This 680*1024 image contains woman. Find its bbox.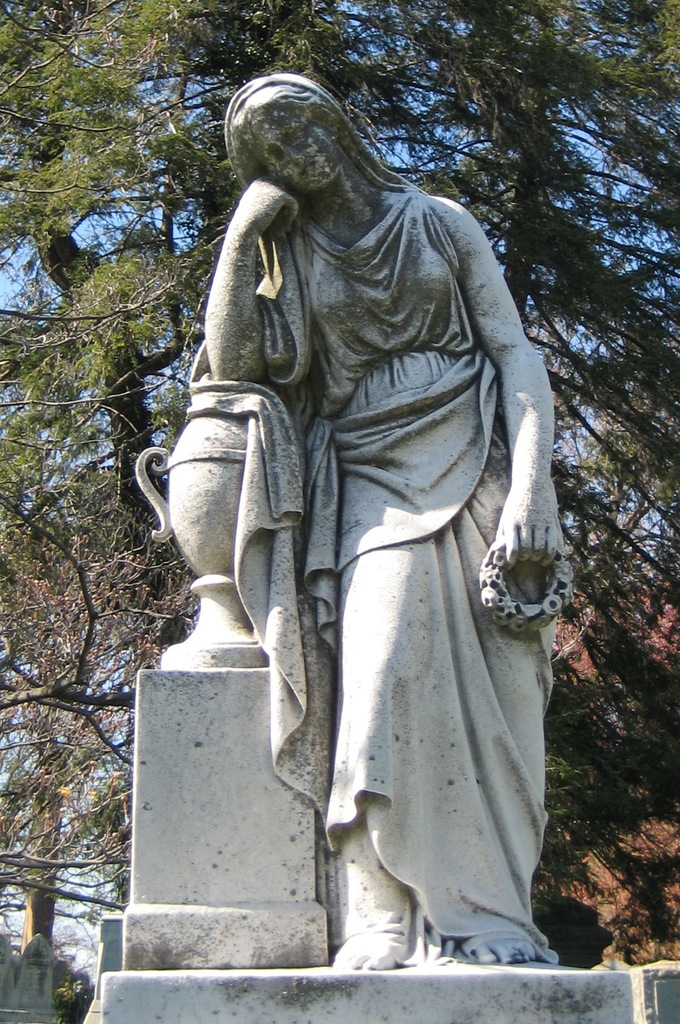
select_region(156, 49, 577, 950).
